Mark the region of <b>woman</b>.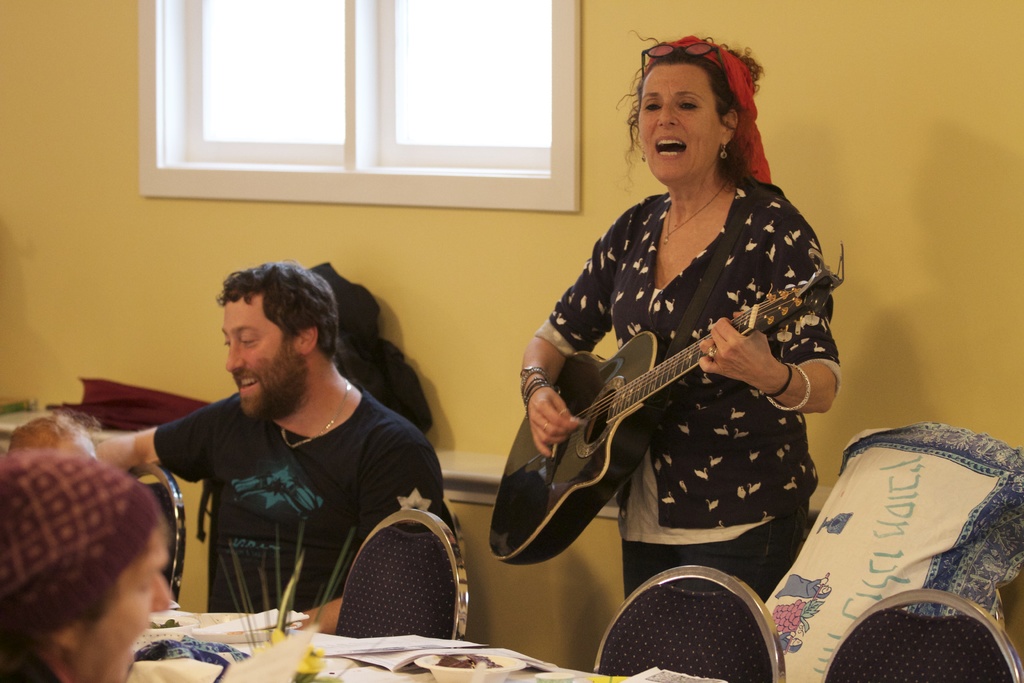
Region: 513,33,863,661.
